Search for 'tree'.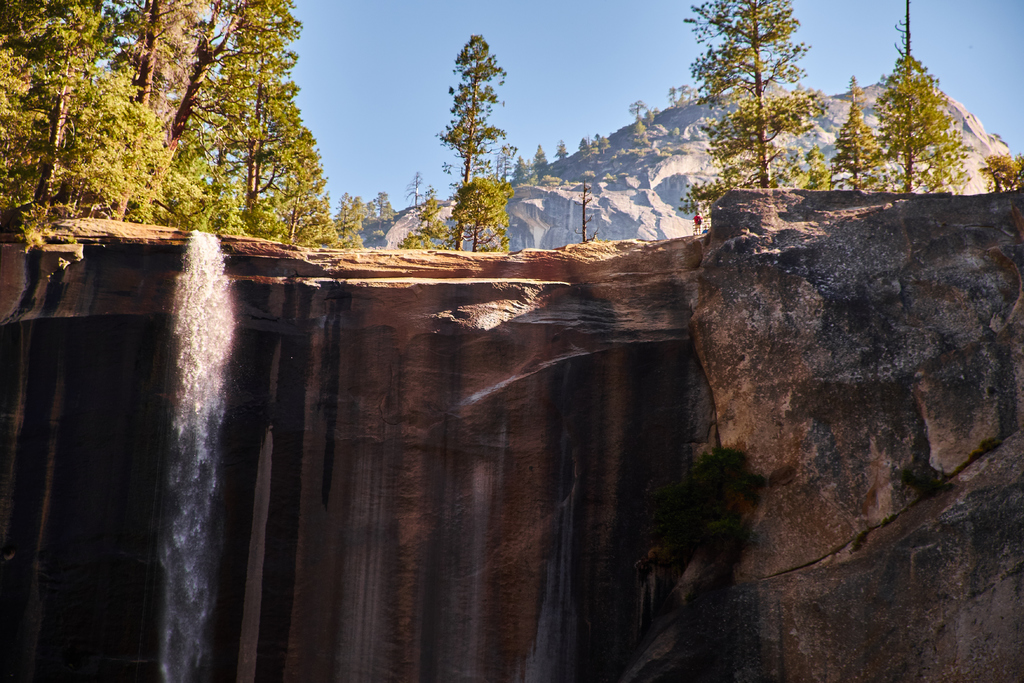
Found at BBox(454, 175, 517, 255).
